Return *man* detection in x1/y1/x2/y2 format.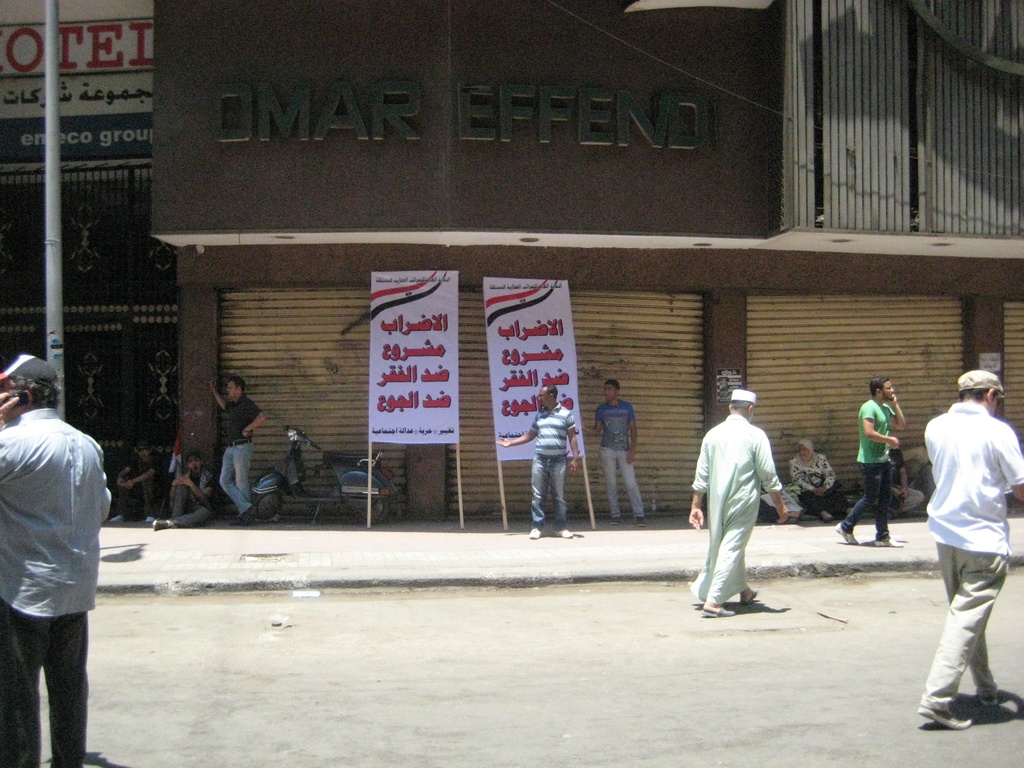
838/376/906/552.
